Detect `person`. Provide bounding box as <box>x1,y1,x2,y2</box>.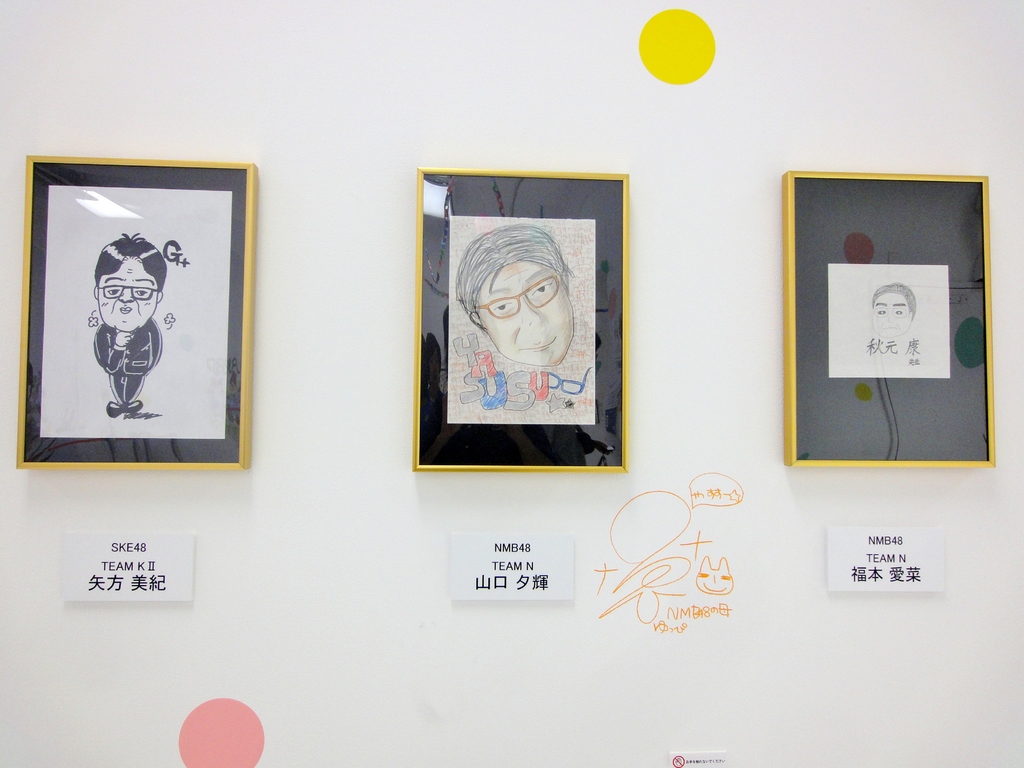
<box>865,278,922,337</box>.
